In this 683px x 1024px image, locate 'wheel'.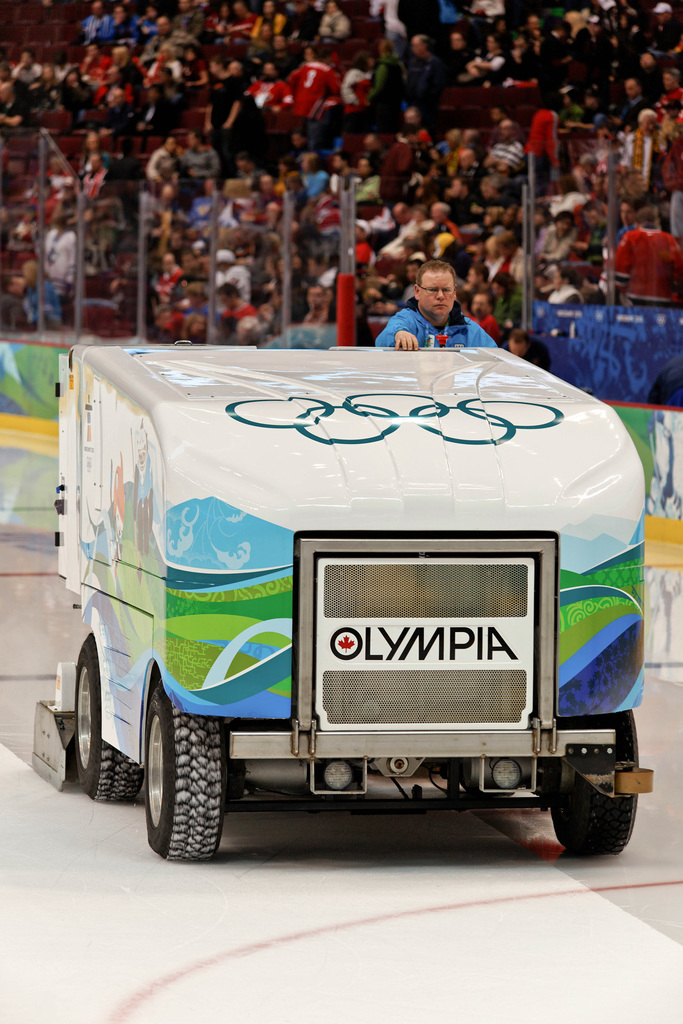
Bounding box: {"left": 128, "top": 686, "right": 236, "bottom": 863}.
